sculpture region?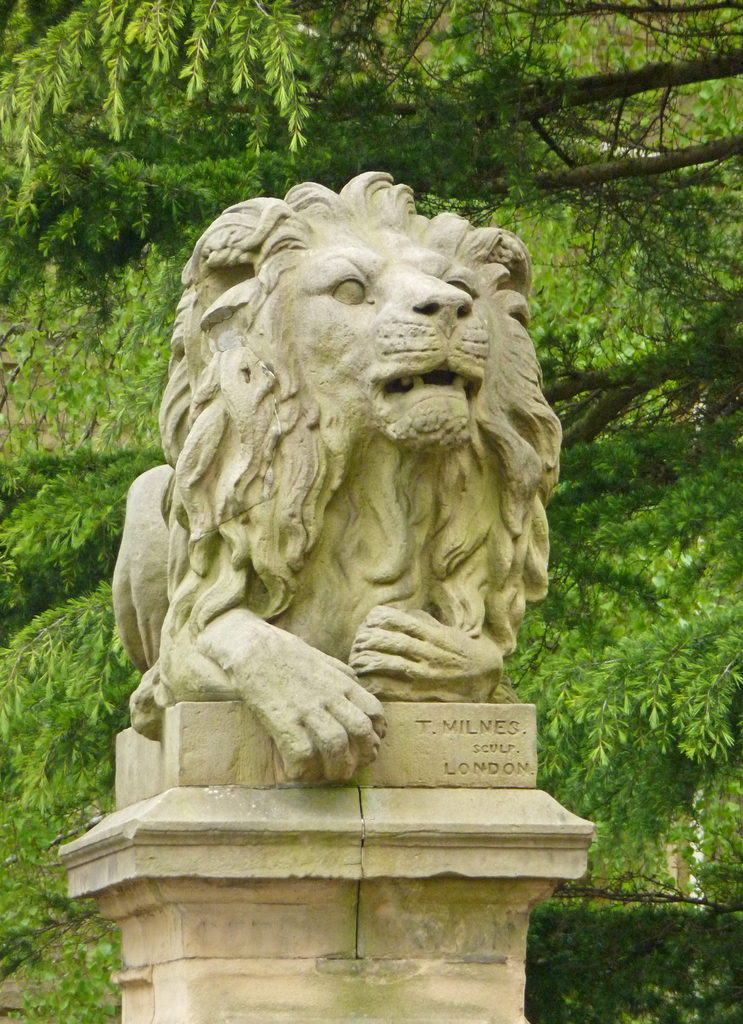
Rect(92, 162, 560, 845)
